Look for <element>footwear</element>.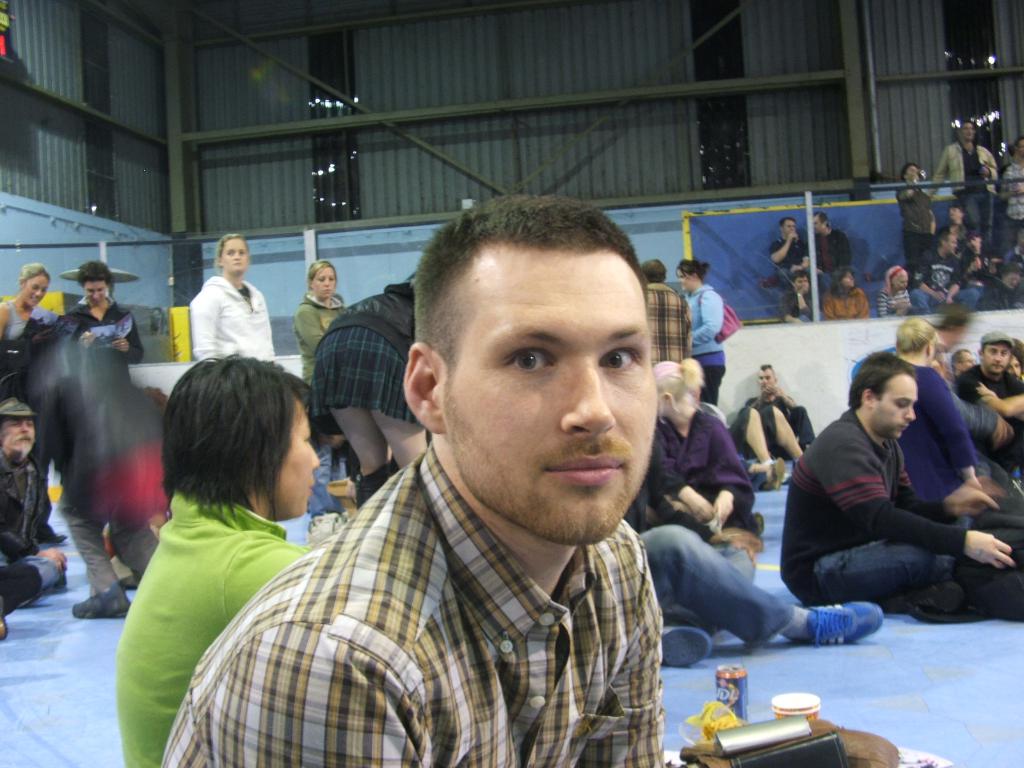
Found: <bbox>70, 582, 131, 620</bbox>.
